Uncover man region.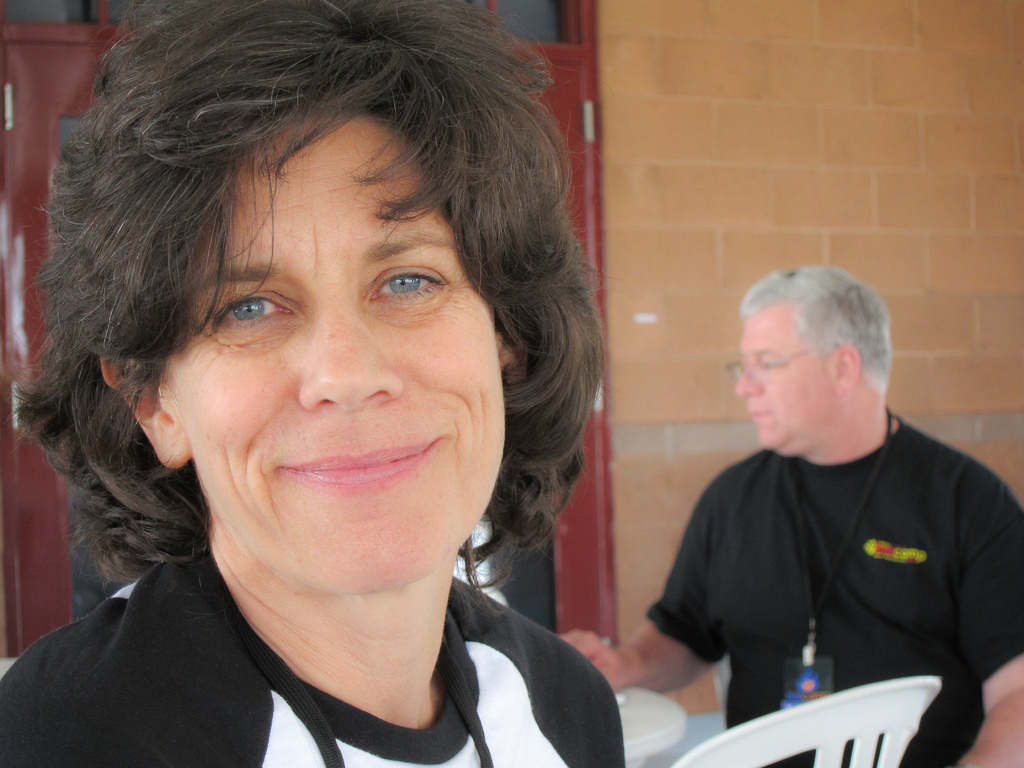
Uncovered: l=628, t=241, r=1004, b=751.
